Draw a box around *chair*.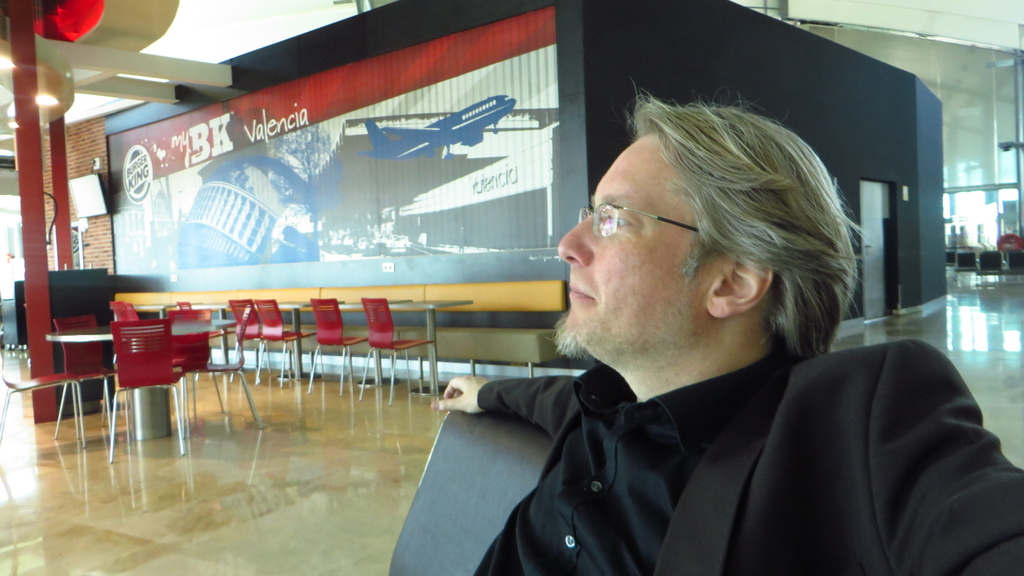
[left=0, top=338, right=83, bottom=453].
